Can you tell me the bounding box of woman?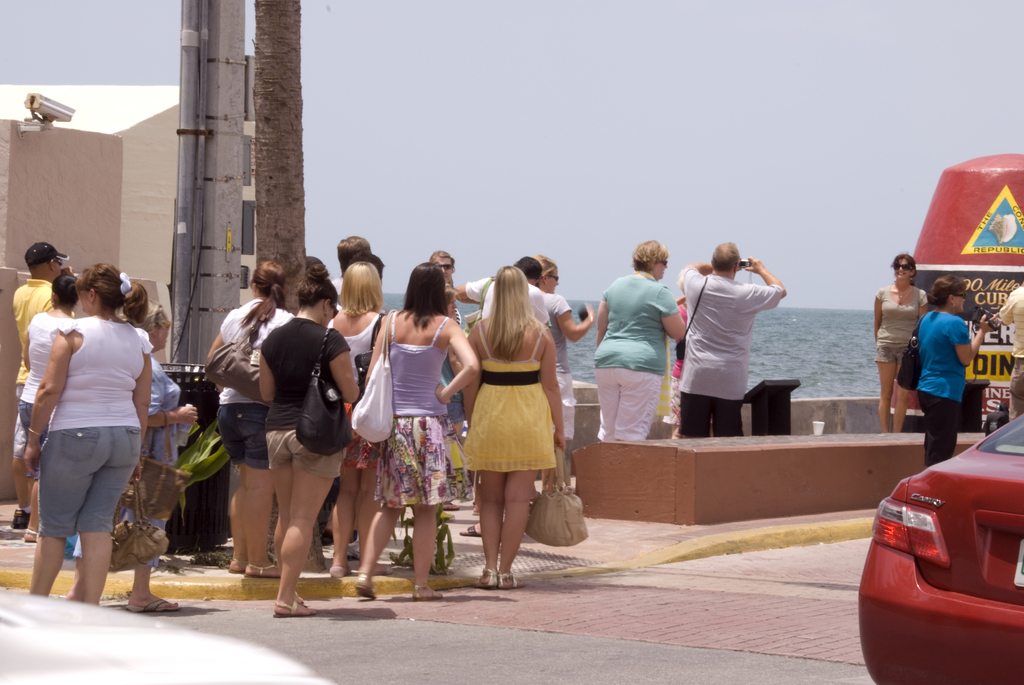
select_region(452, 258, 571, 592).
